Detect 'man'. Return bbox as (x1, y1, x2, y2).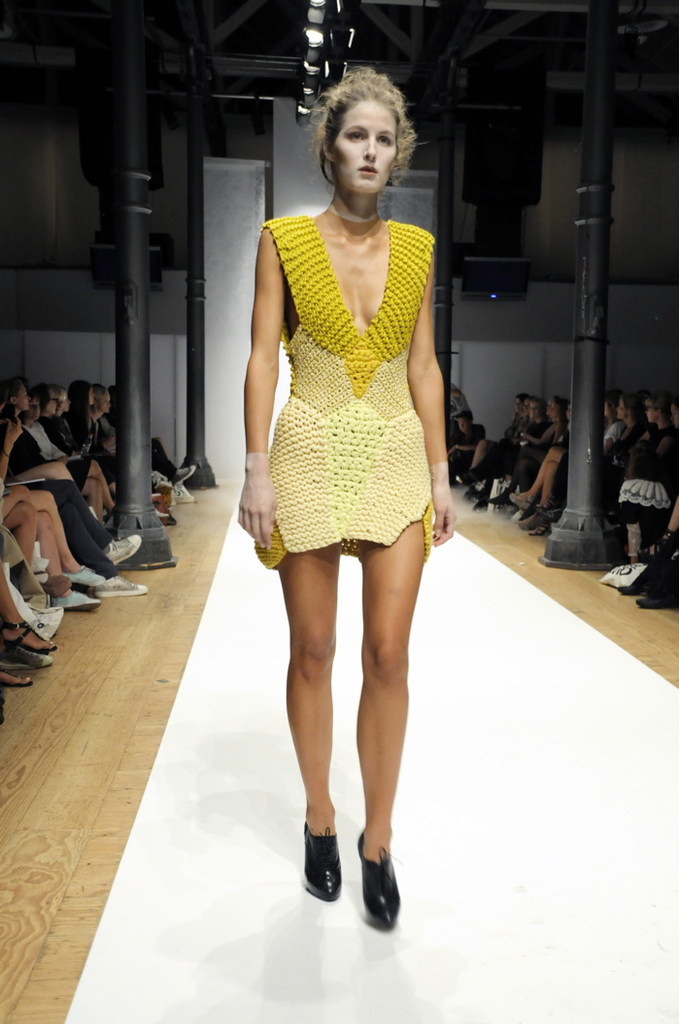
(17, 385, 141, 584).
